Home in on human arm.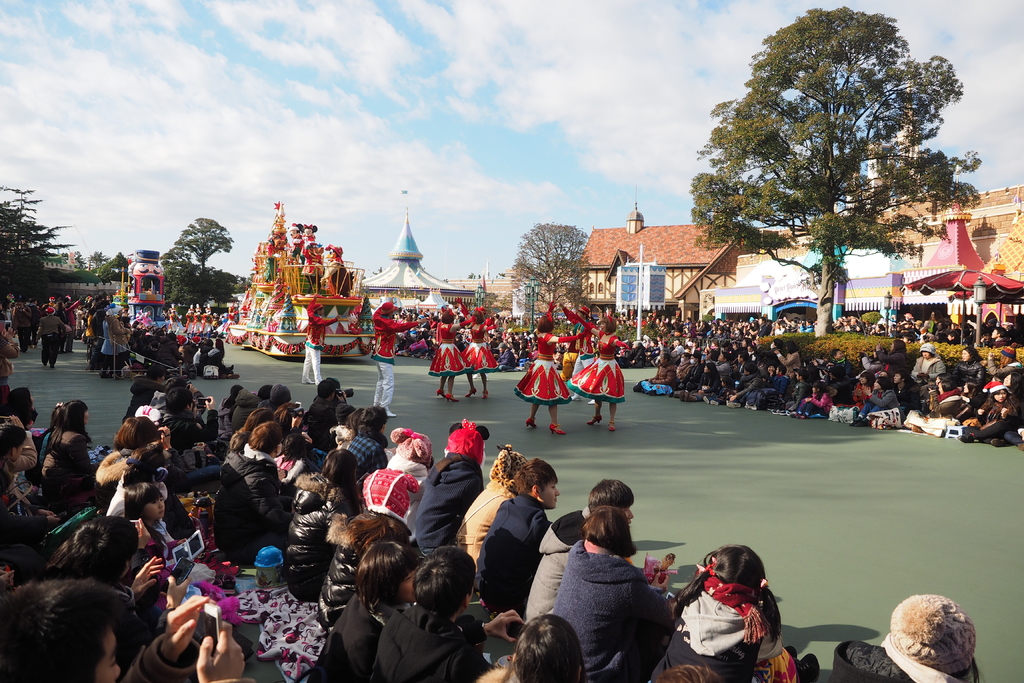
Homed in at left=857, top=387, right=896, bottom=406.
